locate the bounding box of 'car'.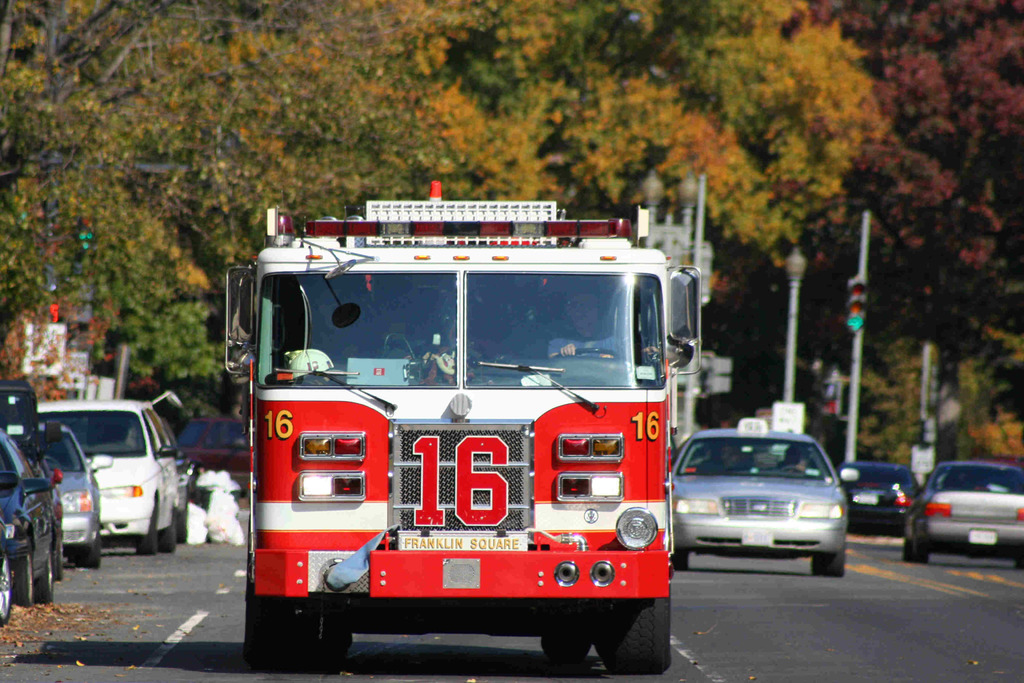
Bounding box: 897:459:1023:565.
